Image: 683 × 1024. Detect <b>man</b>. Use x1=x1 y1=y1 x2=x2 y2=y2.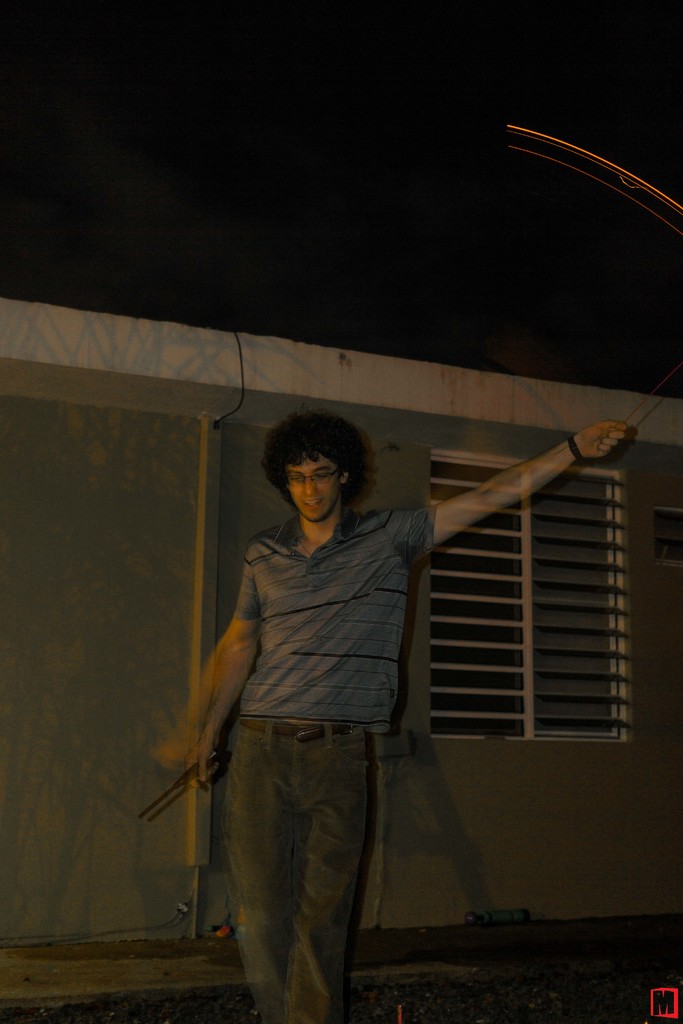
x1=163 y1=412 x2=623 y2=1023.
